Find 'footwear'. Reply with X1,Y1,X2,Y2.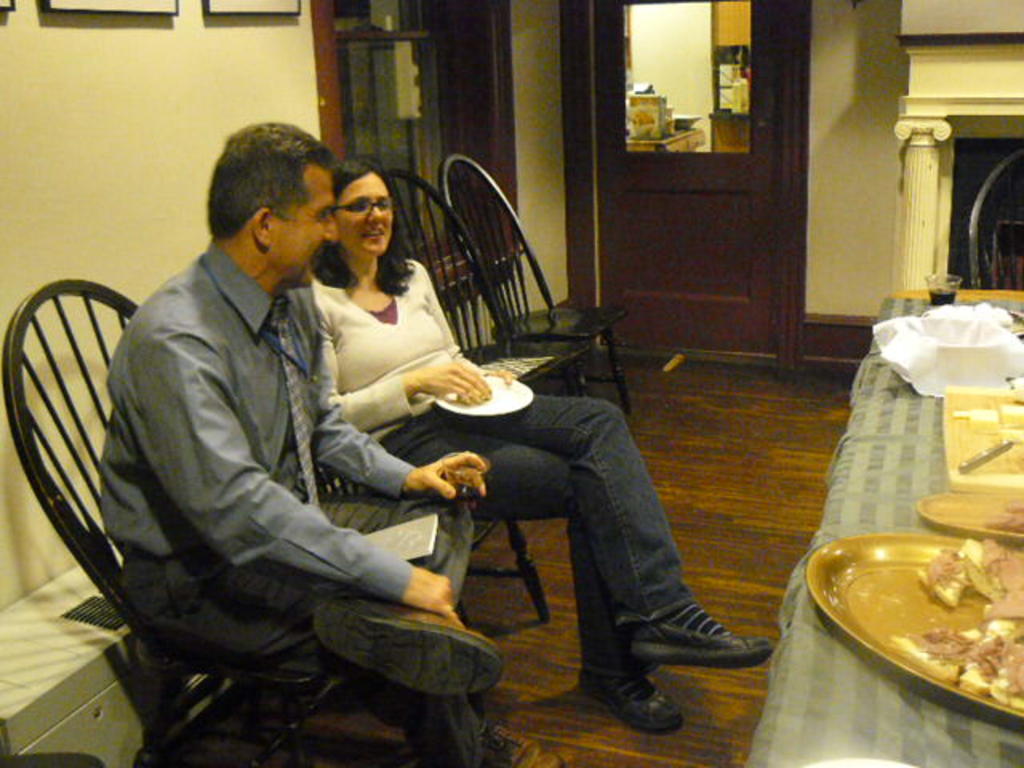
624,598,773,674.
